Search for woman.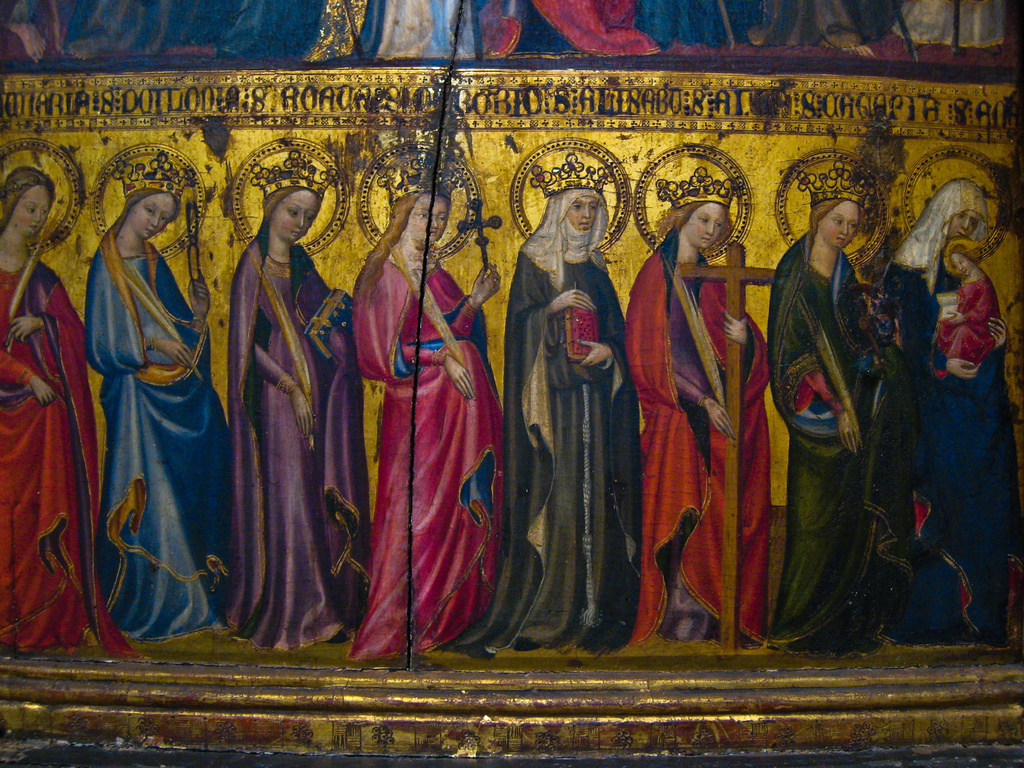
Found at pyautogui.locateOnScreen(362, 182, 512, 678).
